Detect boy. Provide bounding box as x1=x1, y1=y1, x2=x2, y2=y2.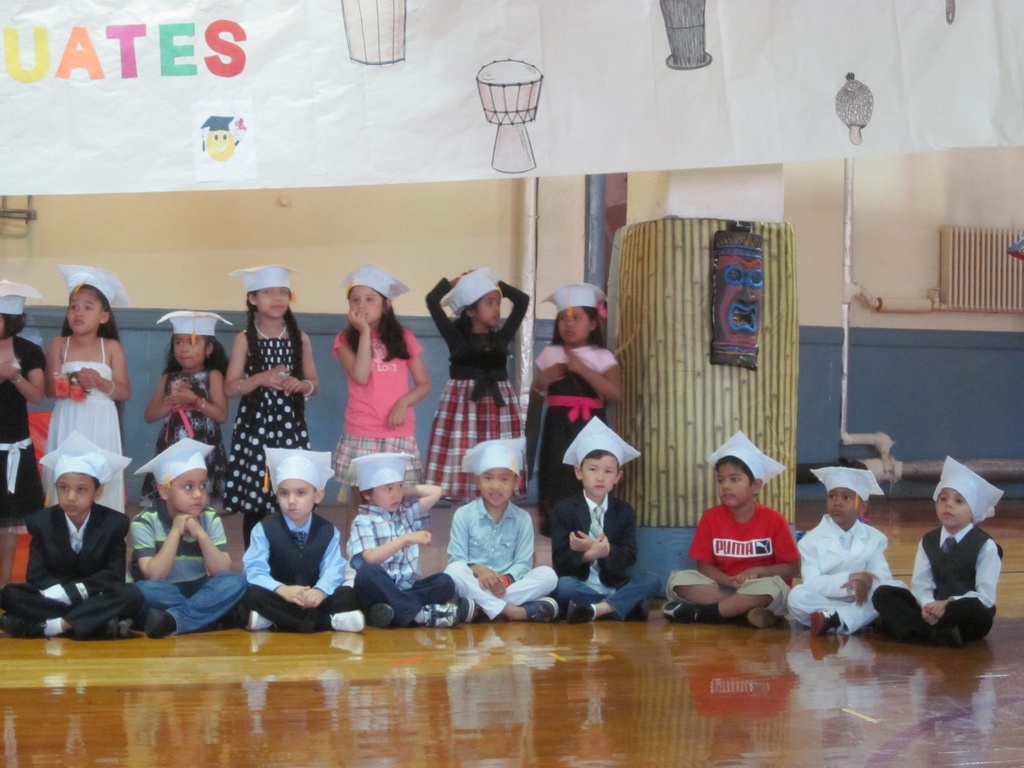
x1=871, y1=454, x2=1009, y2=655.
